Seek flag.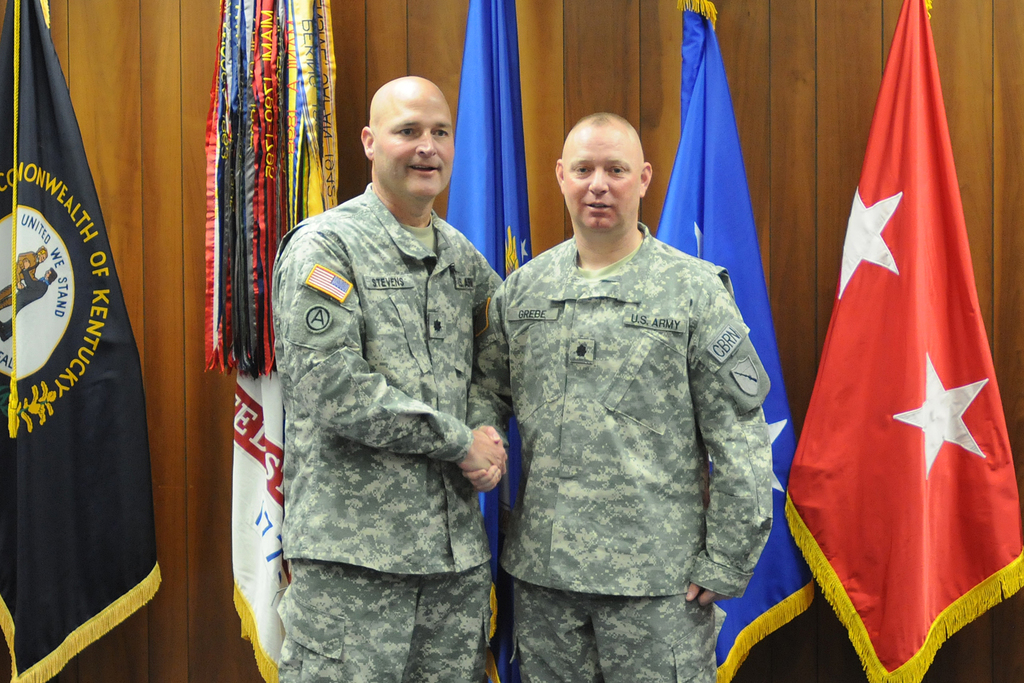
0, 0, 163, 682.
